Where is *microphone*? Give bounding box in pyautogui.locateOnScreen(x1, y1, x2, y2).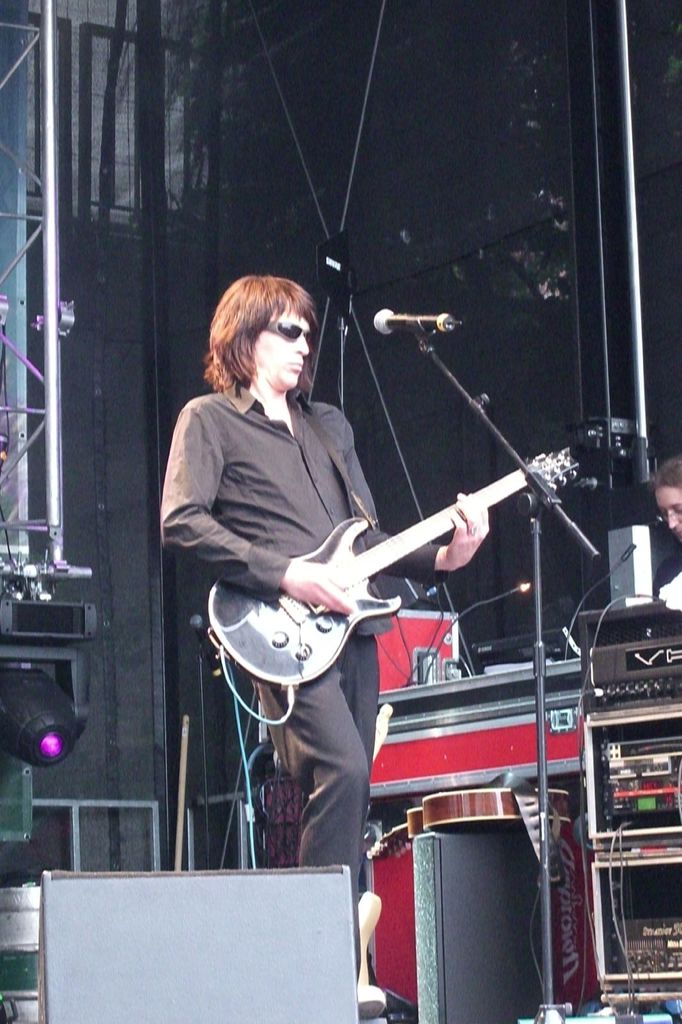
pyautogui.locateOnScreen(370, 306, 461, 332).
